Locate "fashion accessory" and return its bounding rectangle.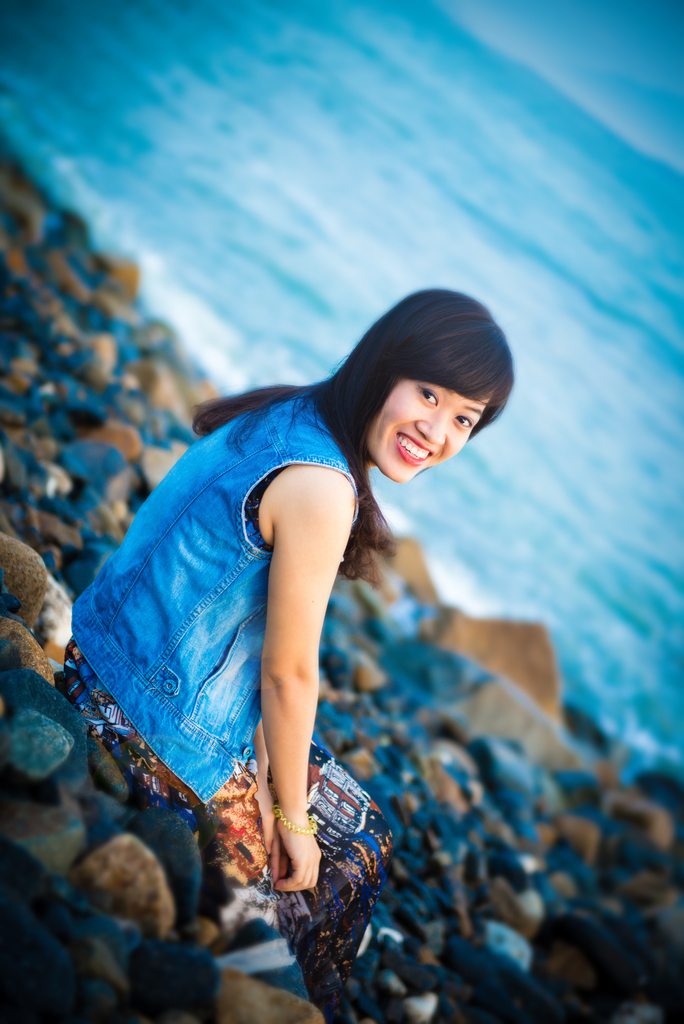
select_region(275, 812, 317, 835).
